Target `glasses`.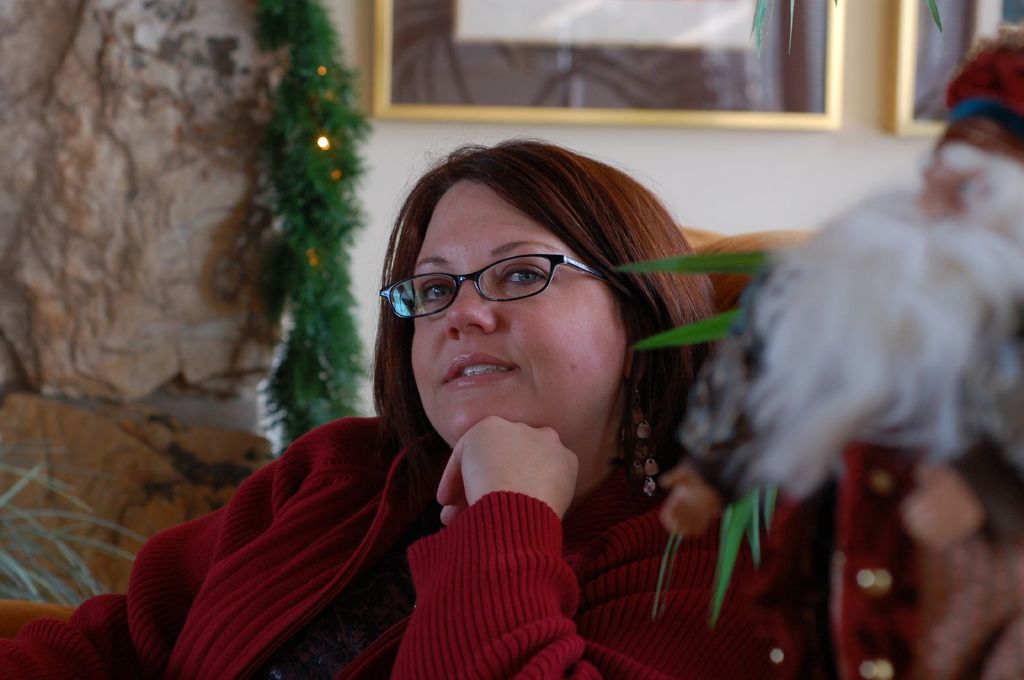
Target region: Rect(375, 249, 597, 319).
